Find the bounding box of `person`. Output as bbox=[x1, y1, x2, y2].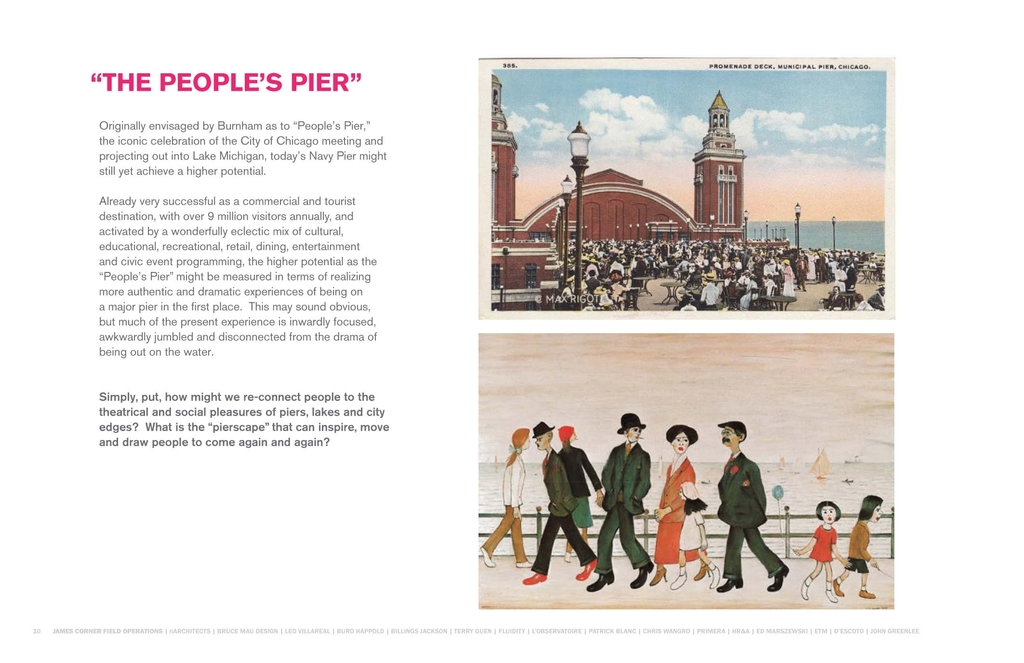
bbox=[835, 499, 883, 595].
